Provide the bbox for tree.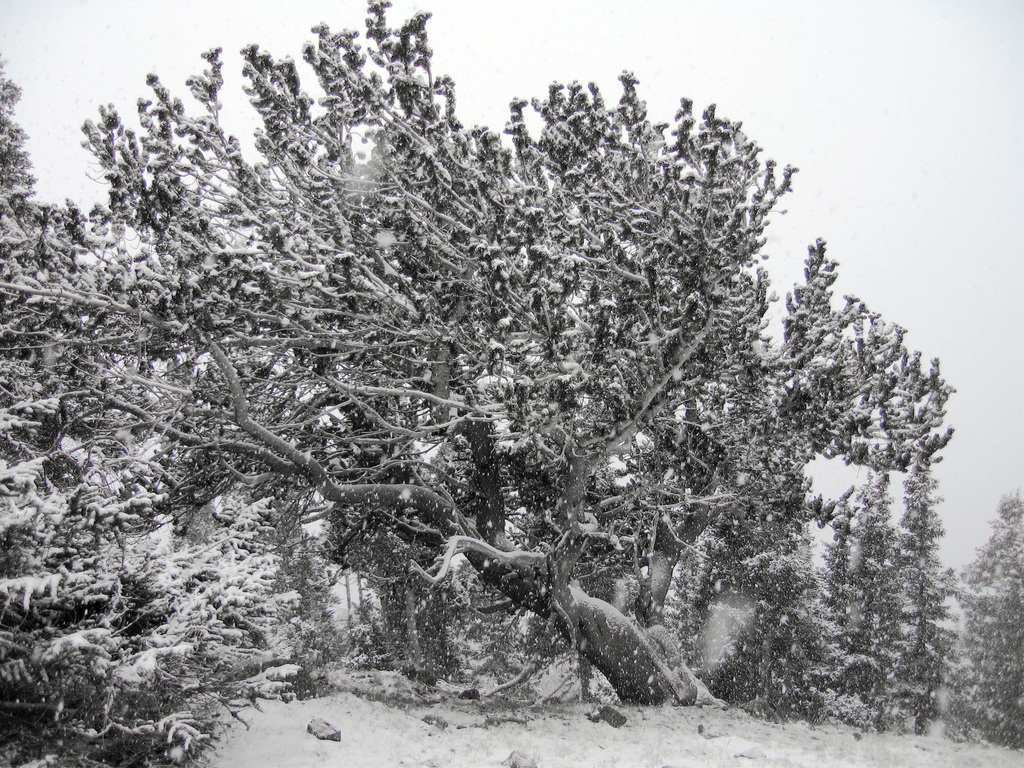
<box>239,474,333,679</box>.
